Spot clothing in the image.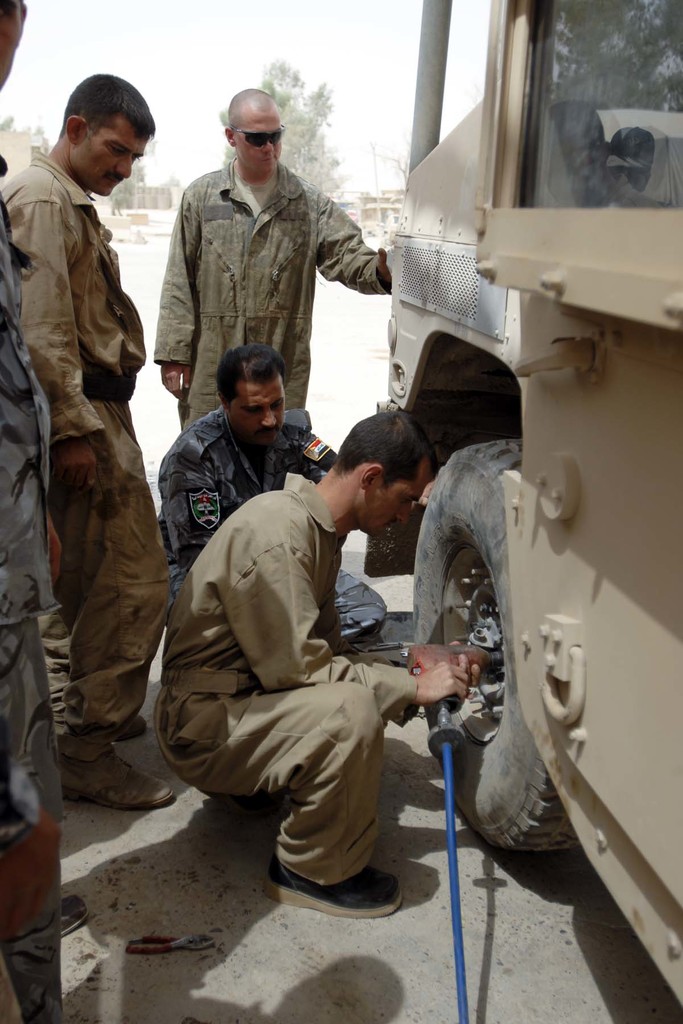
clothing found at [156,486,418,872].
